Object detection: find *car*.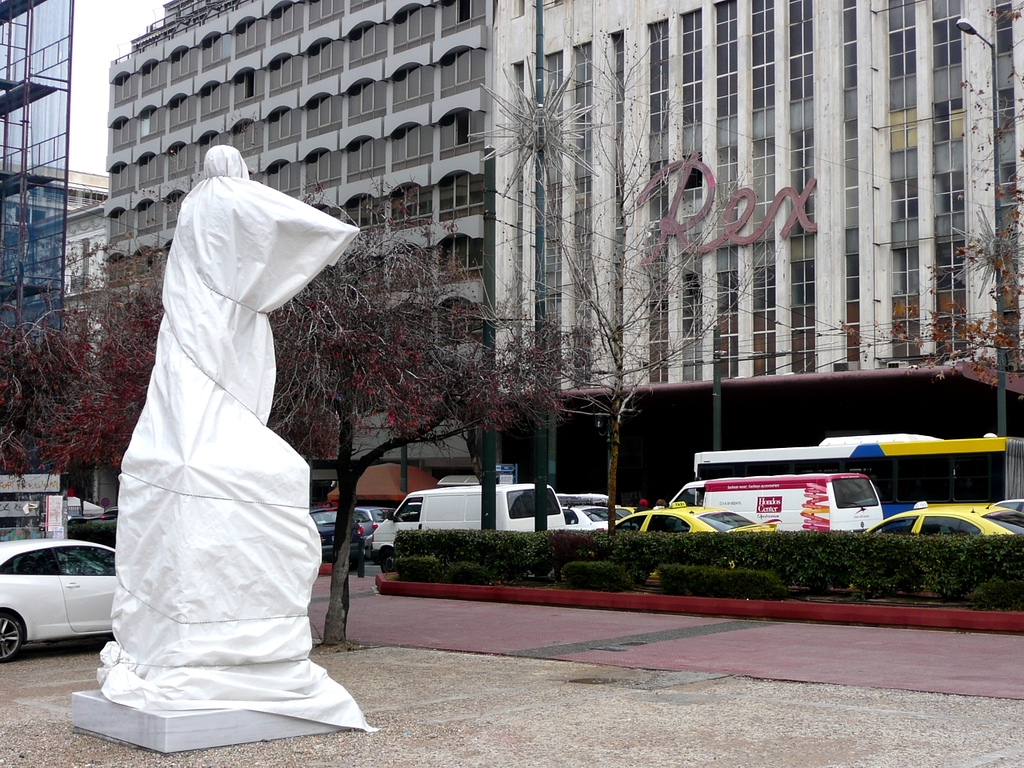
(306, 506, 362, 564).
